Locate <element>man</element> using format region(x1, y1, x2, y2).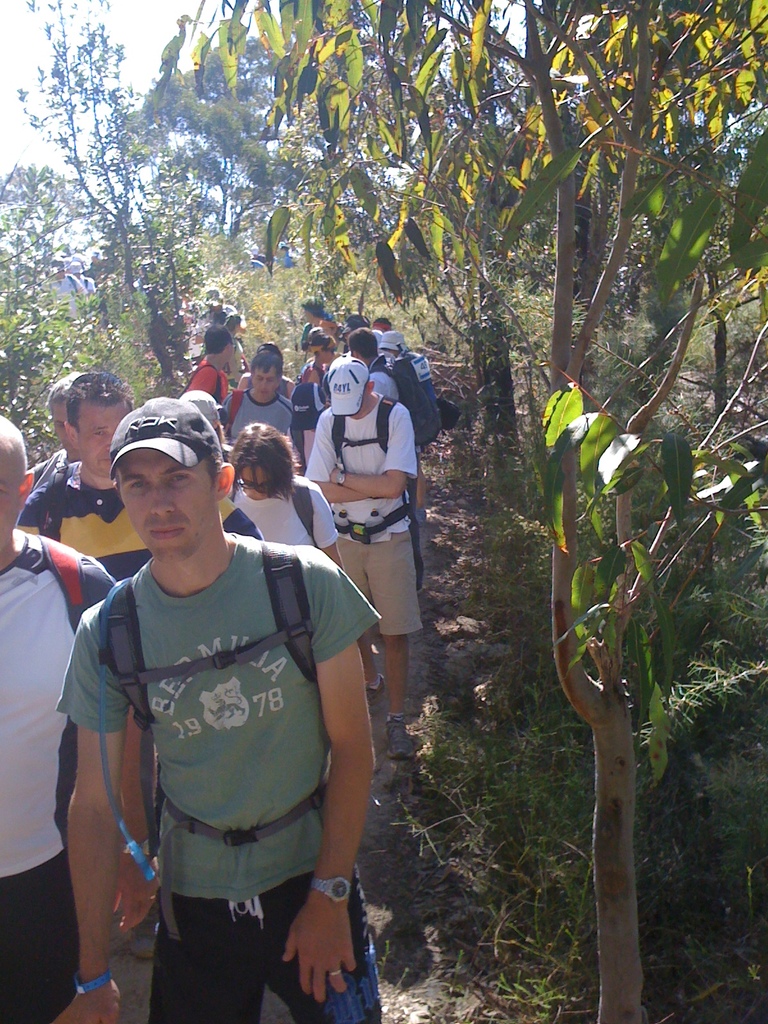
region(217, 367, 308, 498).
